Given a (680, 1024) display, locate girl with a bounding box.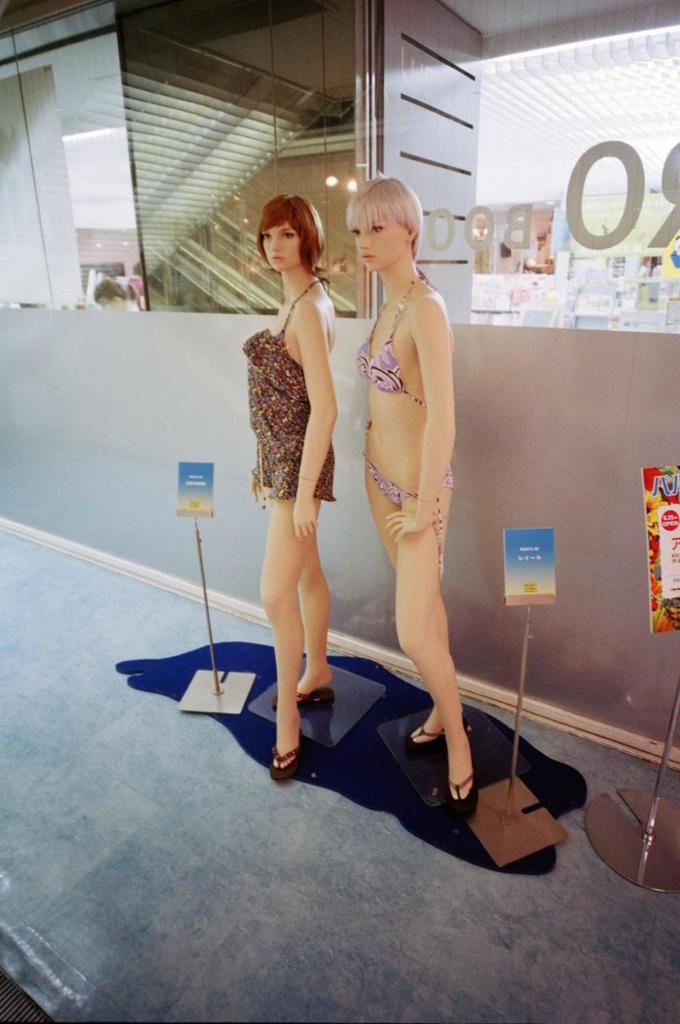
Located: <region>242, 198, 336, 782</region>.
